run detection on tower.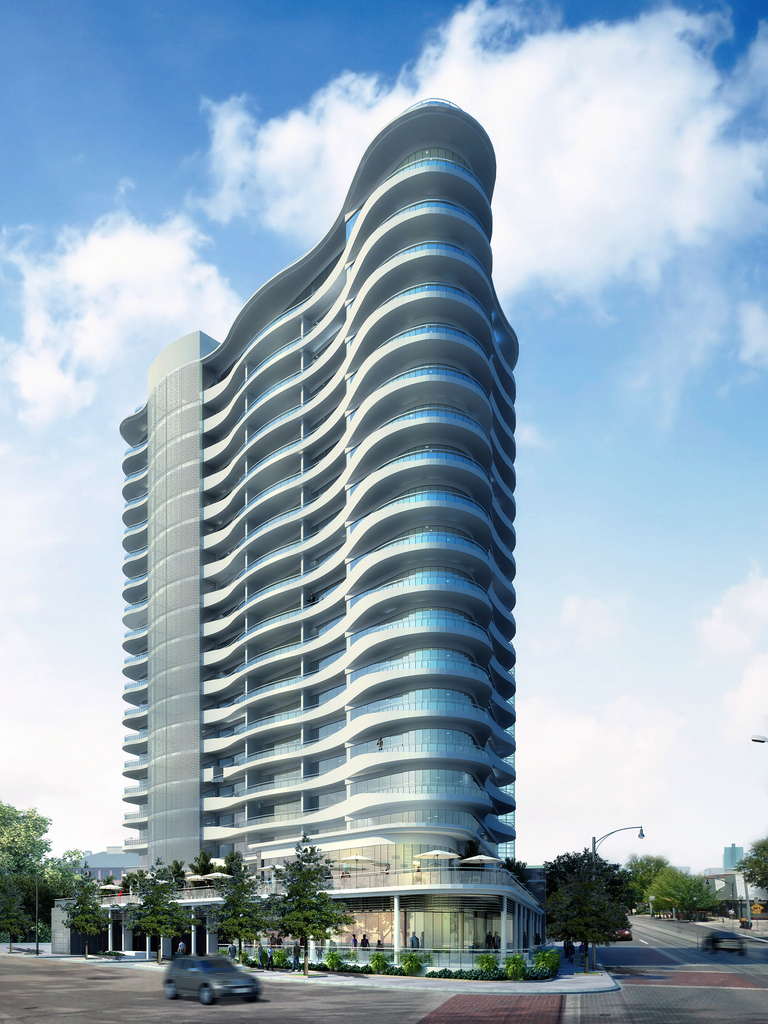
Result: BBox(59, 104, 575, 987).
